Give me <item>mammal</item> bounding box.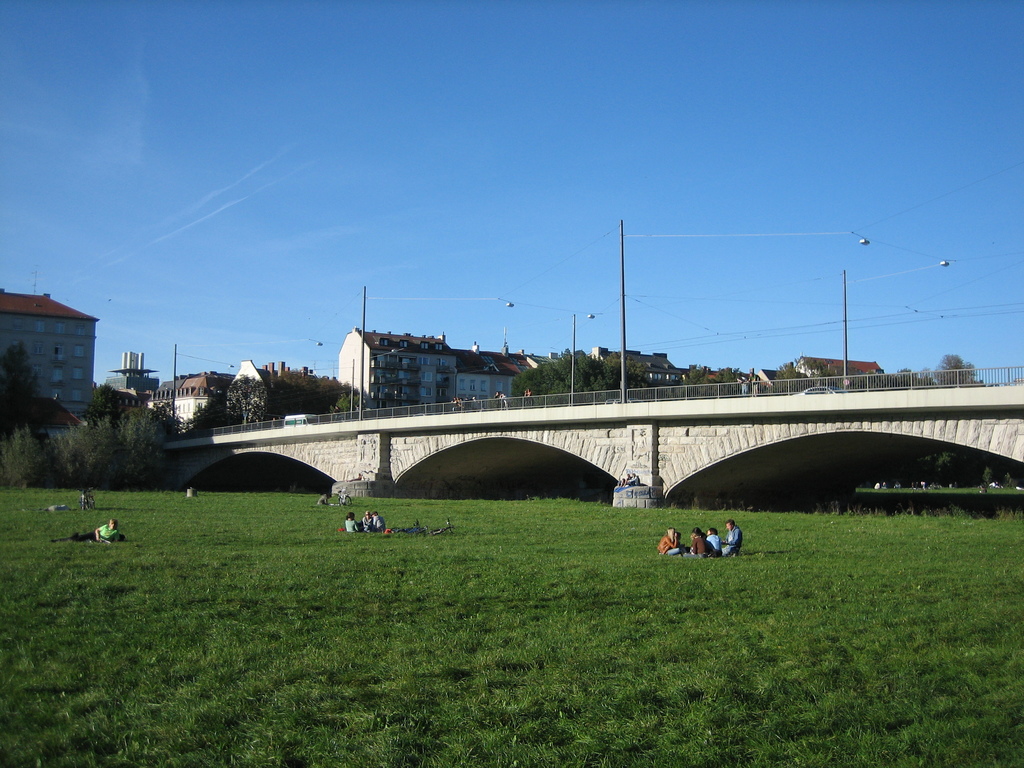
rect(317, 492, 330, 506).
